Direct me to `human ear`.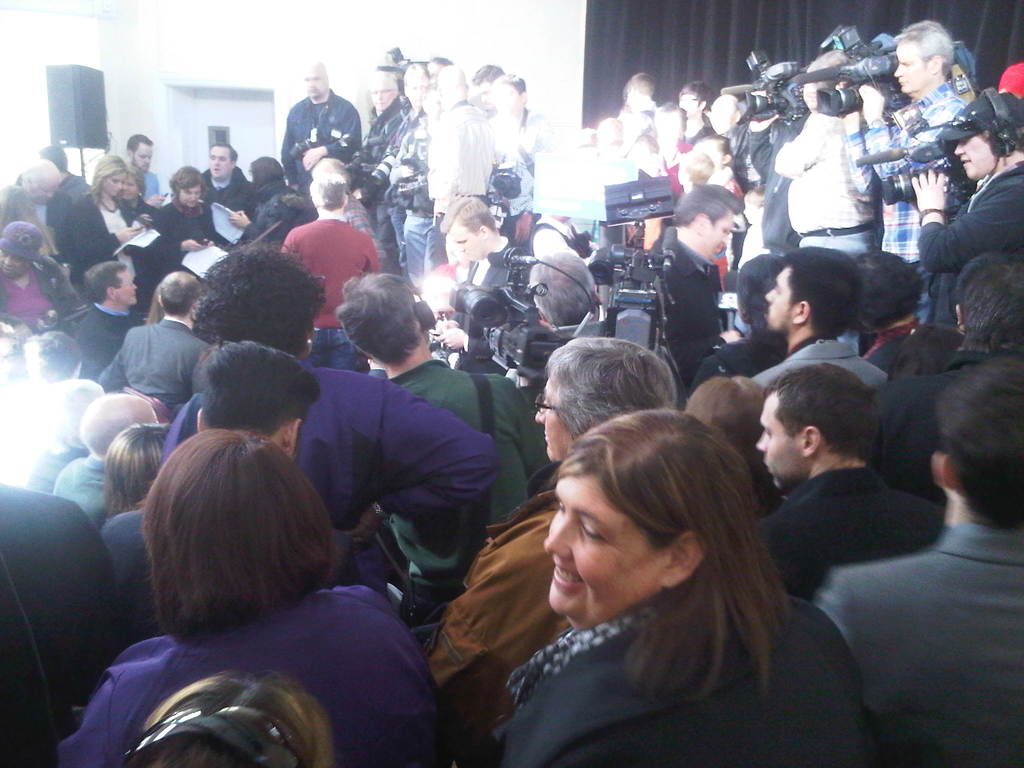
Direction: x1=935, y1=454, x2=959, y2=494.
